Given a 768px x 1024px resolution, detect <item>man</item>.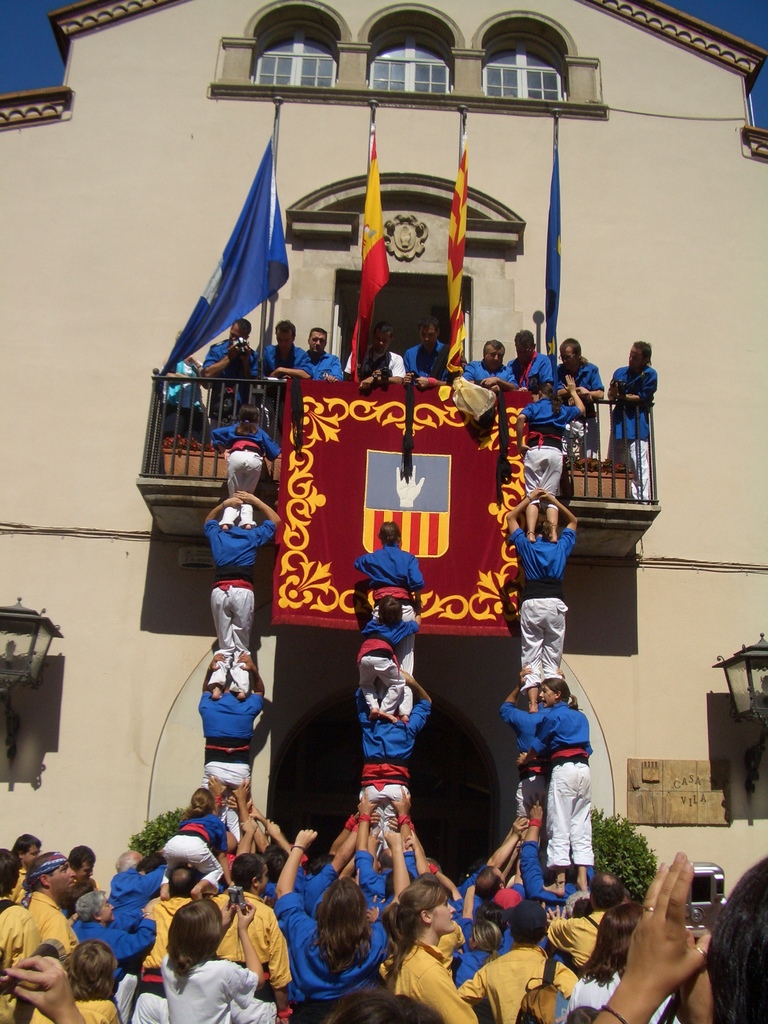
<region>609, 340, 657, 503</region>.
